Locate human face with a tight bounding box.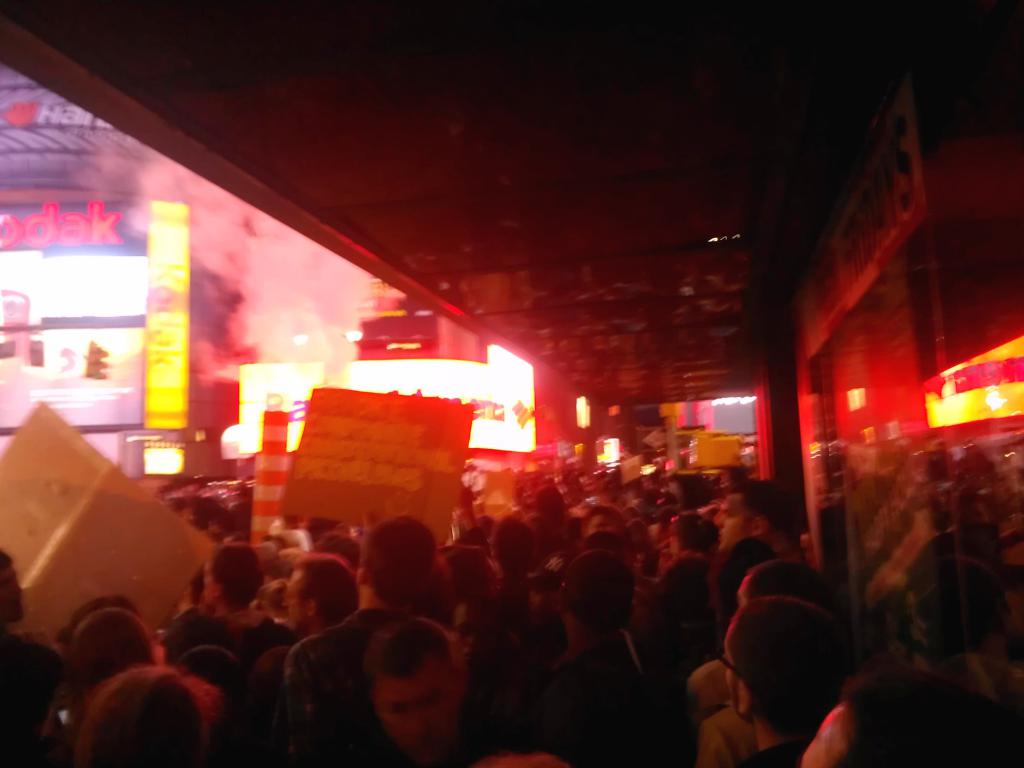
bbox=[283, 572, 300, 634].
